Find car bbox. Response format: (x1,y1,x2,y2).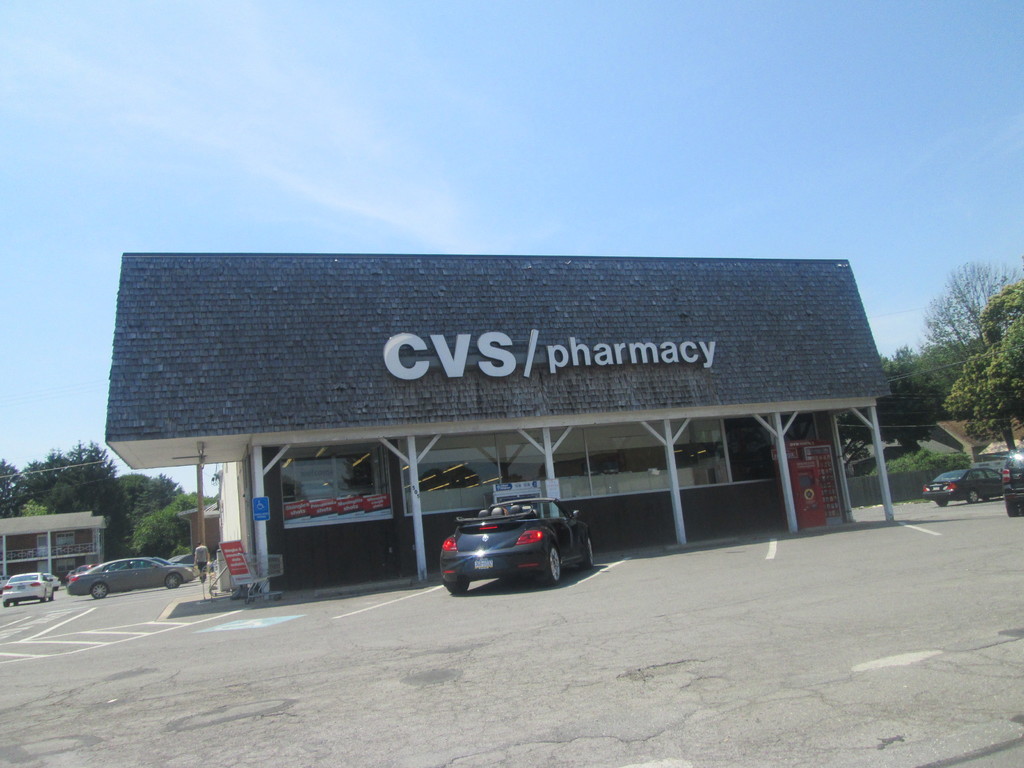
(65,556,194,598).
